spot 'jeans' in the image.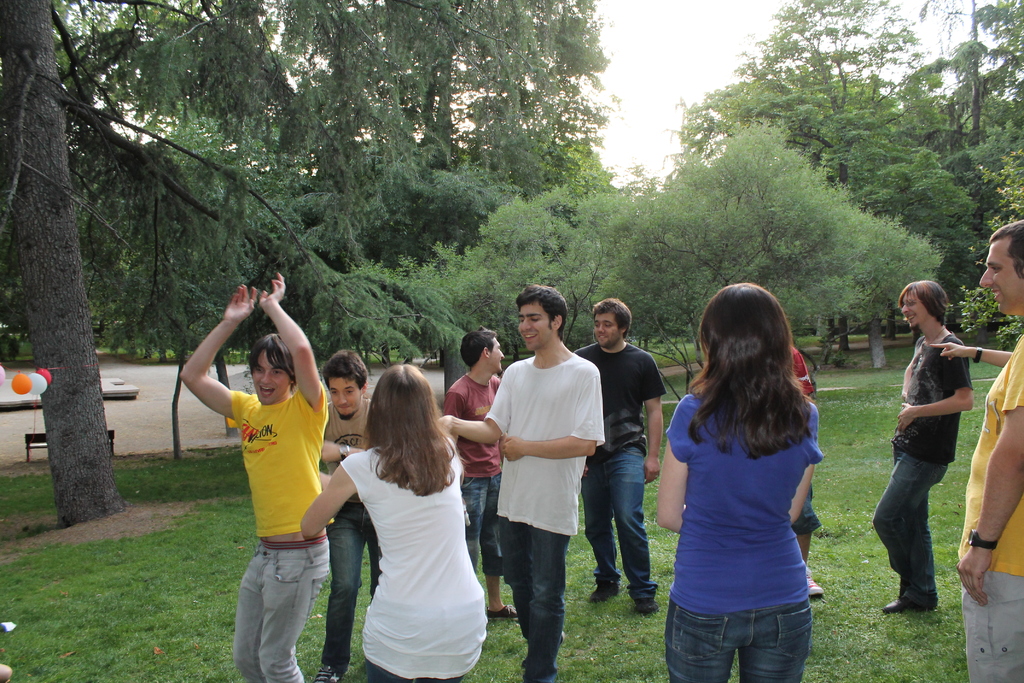
'jeans' found at [left=493, top=520, right=570, bottom=682].
